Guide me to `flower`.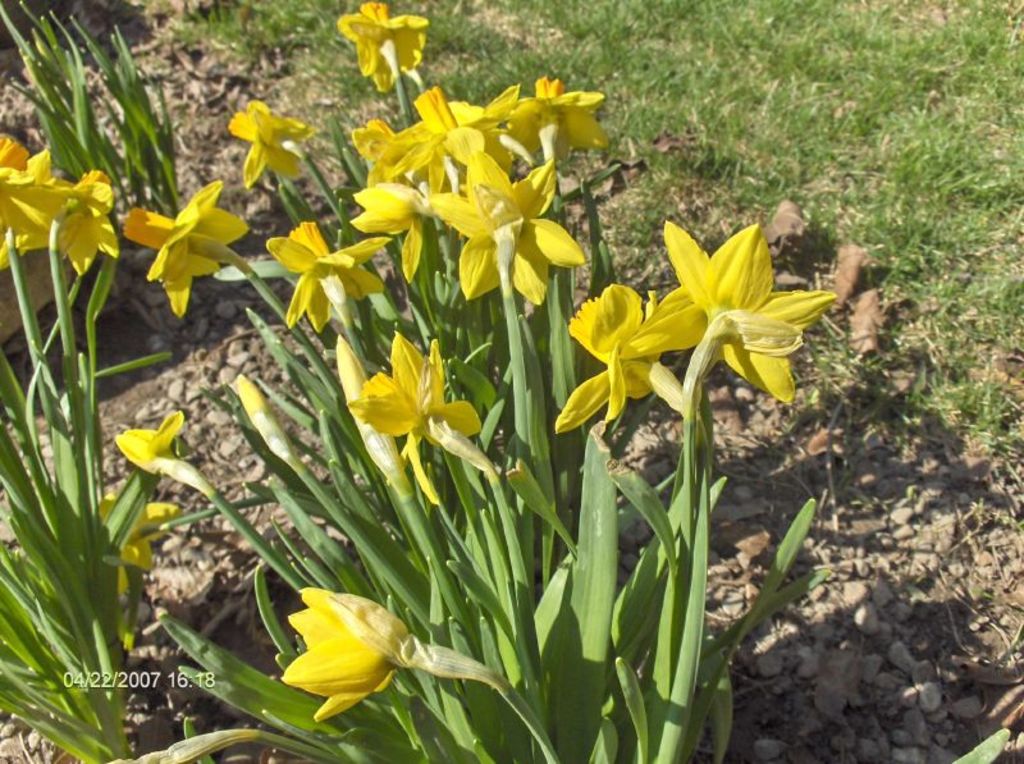
Guidance: crop(355, 77, 527, 187).
